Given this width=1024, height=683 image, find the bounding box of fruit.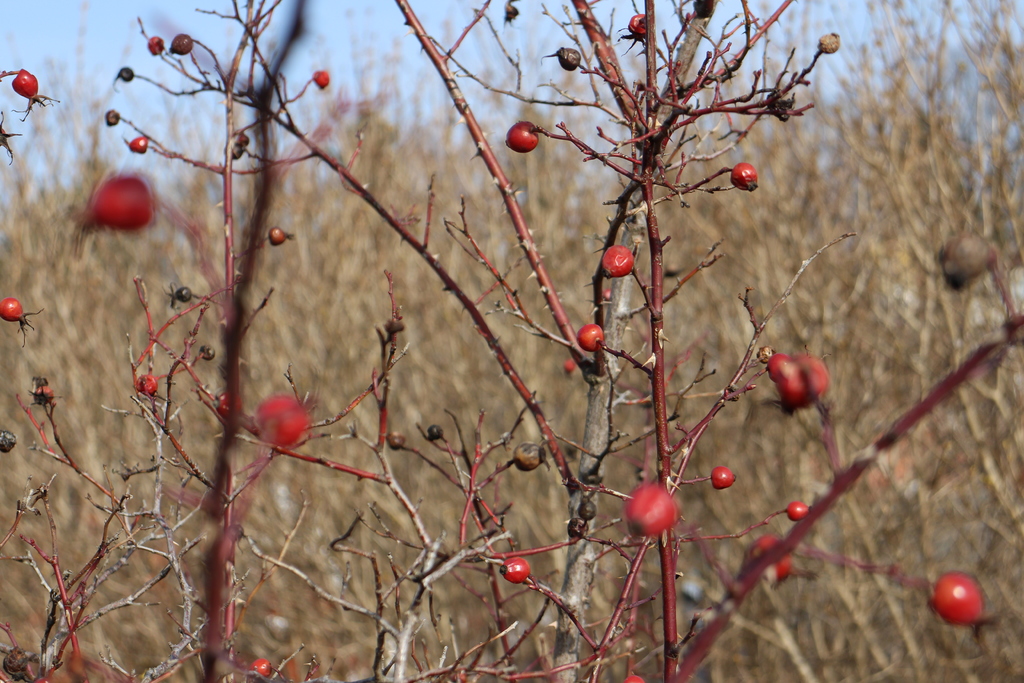
<bbox>621, 673, 639, 682</bbox>.
